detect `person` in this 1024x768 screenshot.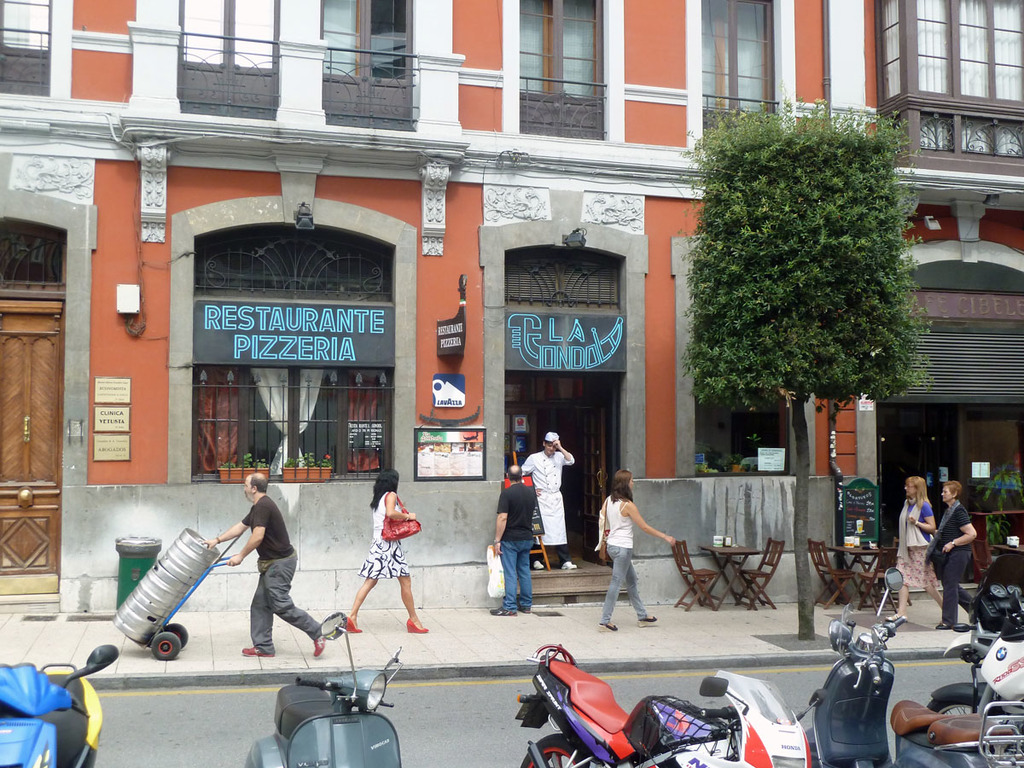
Detection: (929, 480, 979, 623).
